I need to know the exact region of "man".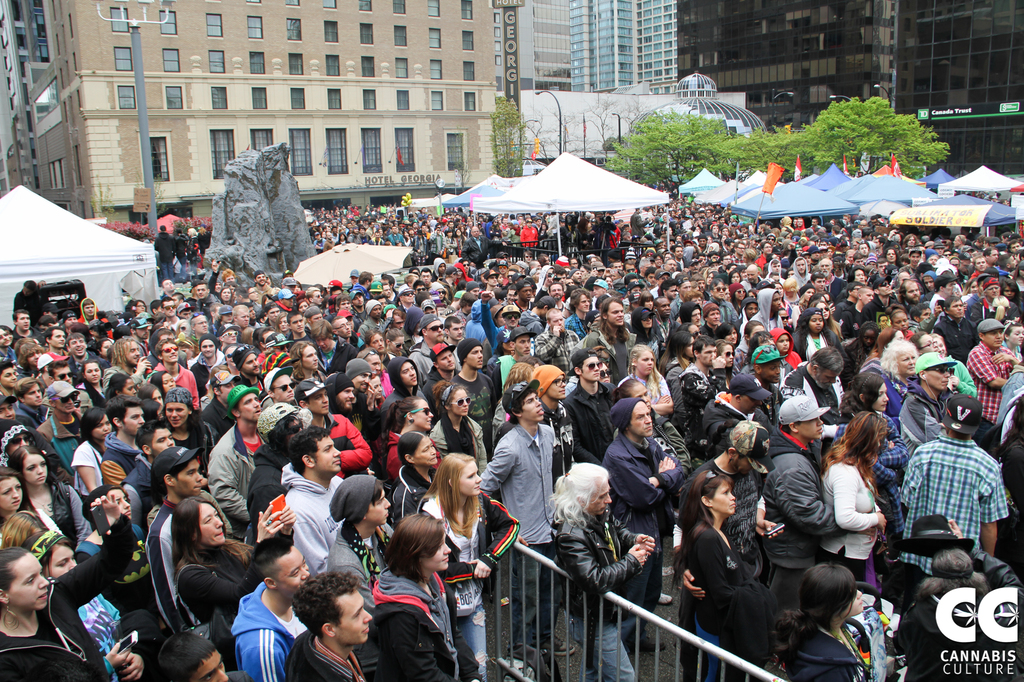
Region: [left=624, top=276, right=644, bottom=283].
